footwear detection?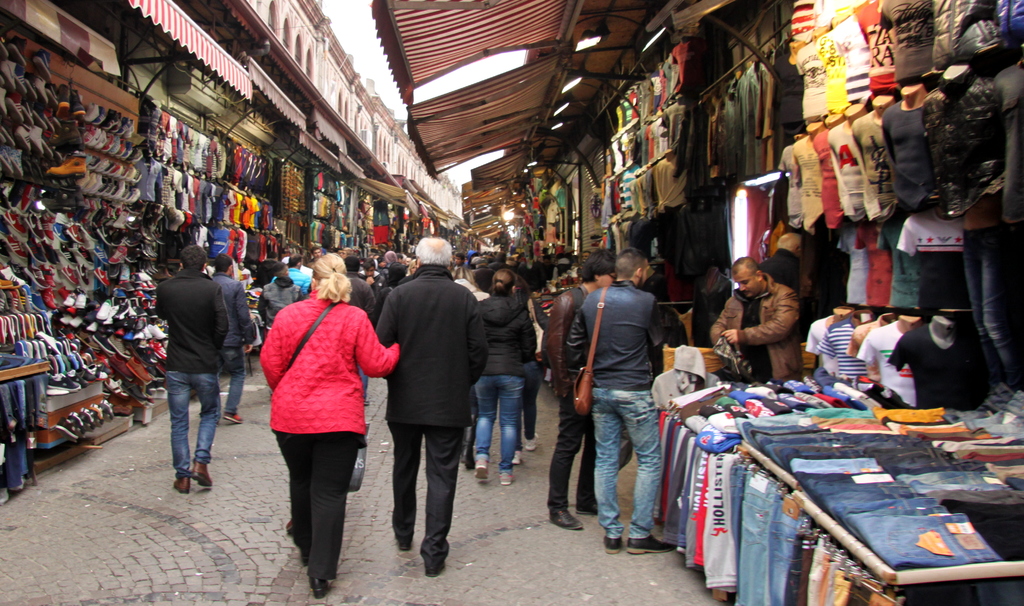
577, 502, 597, 515
